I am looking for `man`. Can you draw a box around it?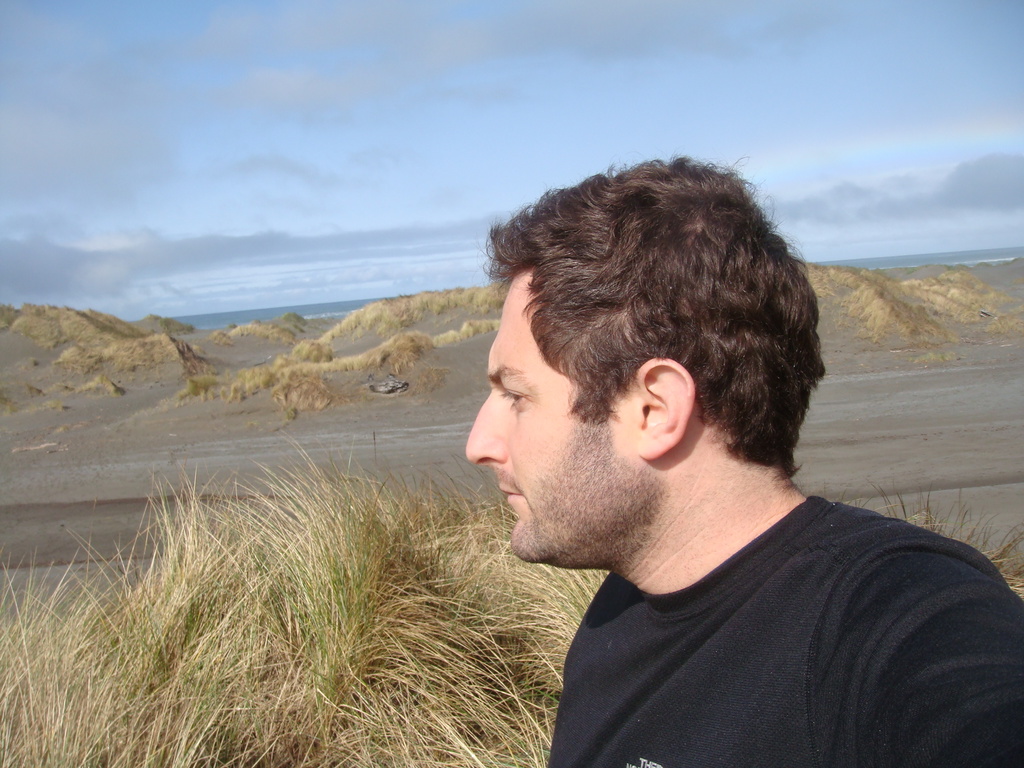
Sure, the bounding box is x1=397, y1=154, x2=1014, y2=767.
